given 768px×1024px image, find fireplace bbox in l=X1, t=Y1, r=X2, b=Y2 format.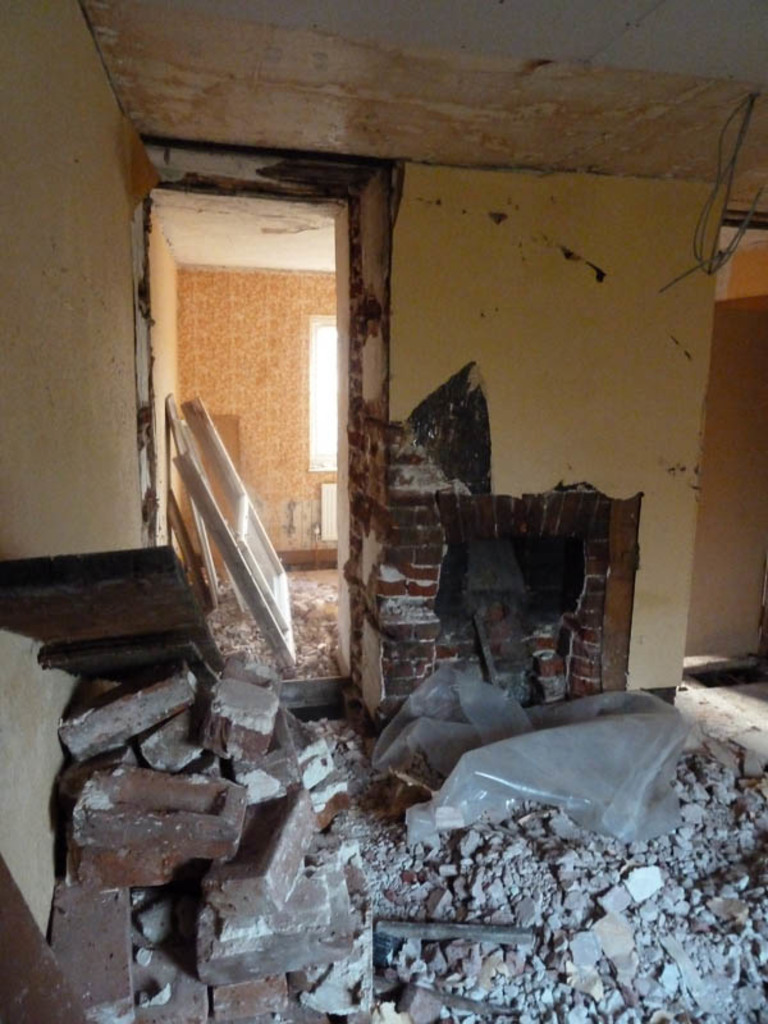
l=339, t=490, r=648, b=737.
